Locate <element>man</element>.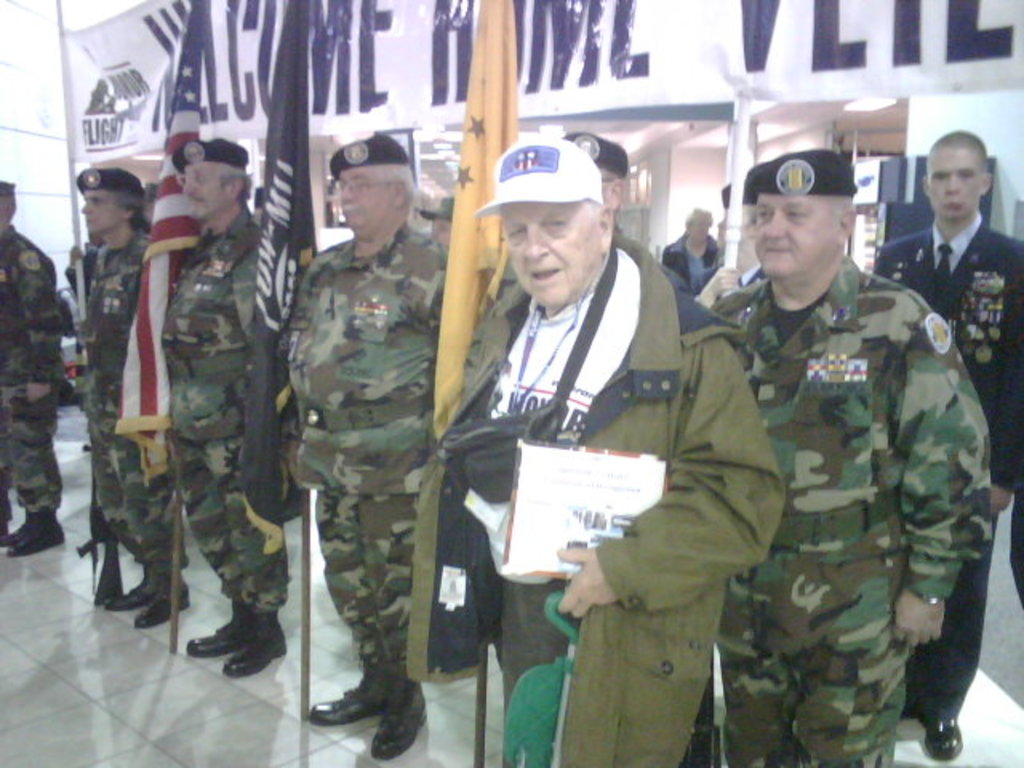
Bounding box: 709,149,990,766.
